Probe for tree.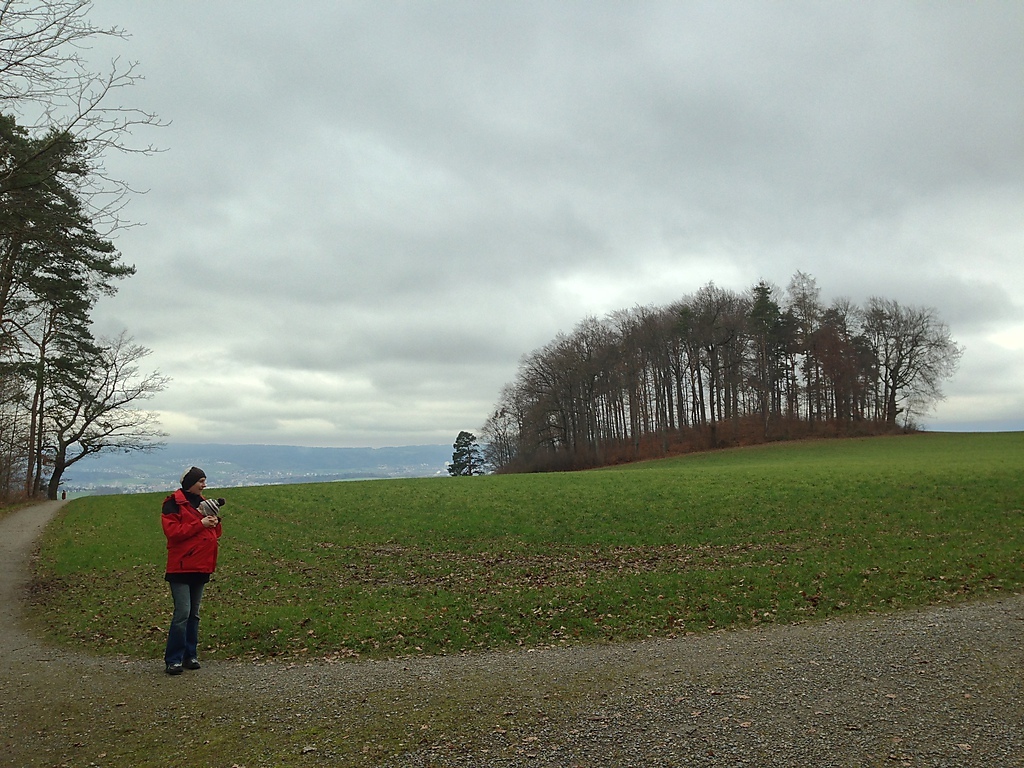
Probe result: <region>0, 0, 175, 351</region>.
